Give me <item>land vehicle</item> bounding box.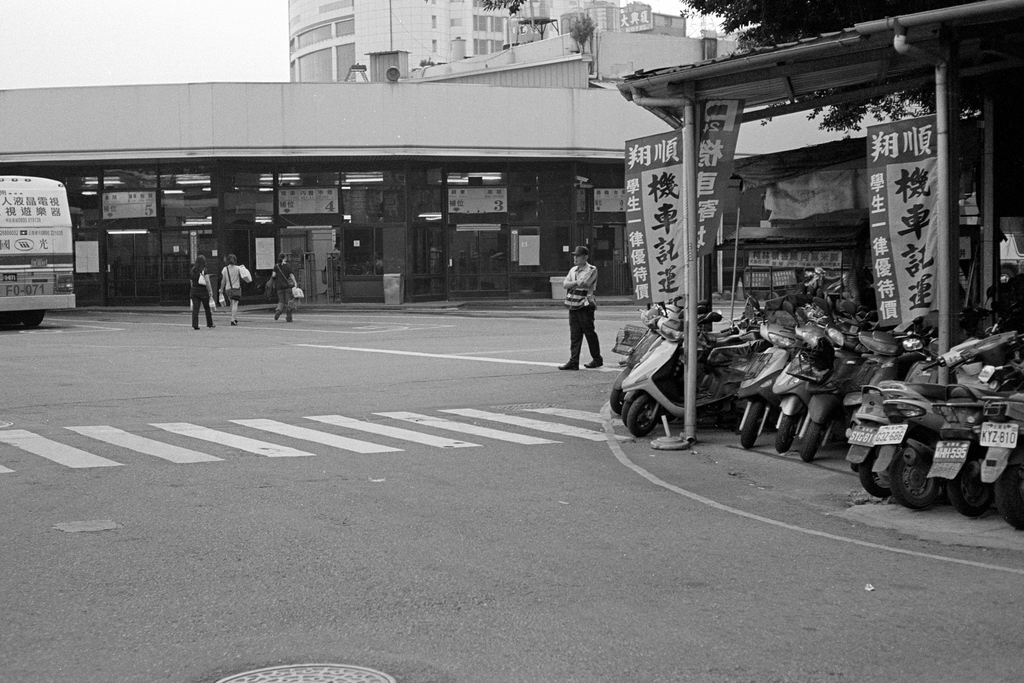
bbox(987, 383, 1023, 523).
